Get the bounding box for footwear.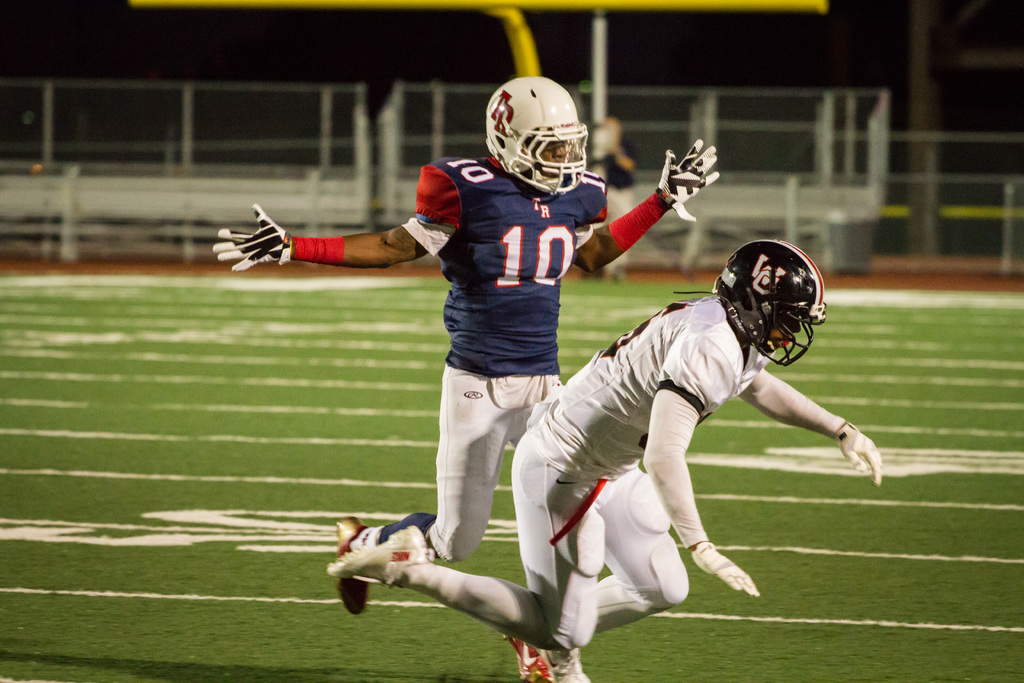
x1=332, y1=513, x2=371, y2=614.
